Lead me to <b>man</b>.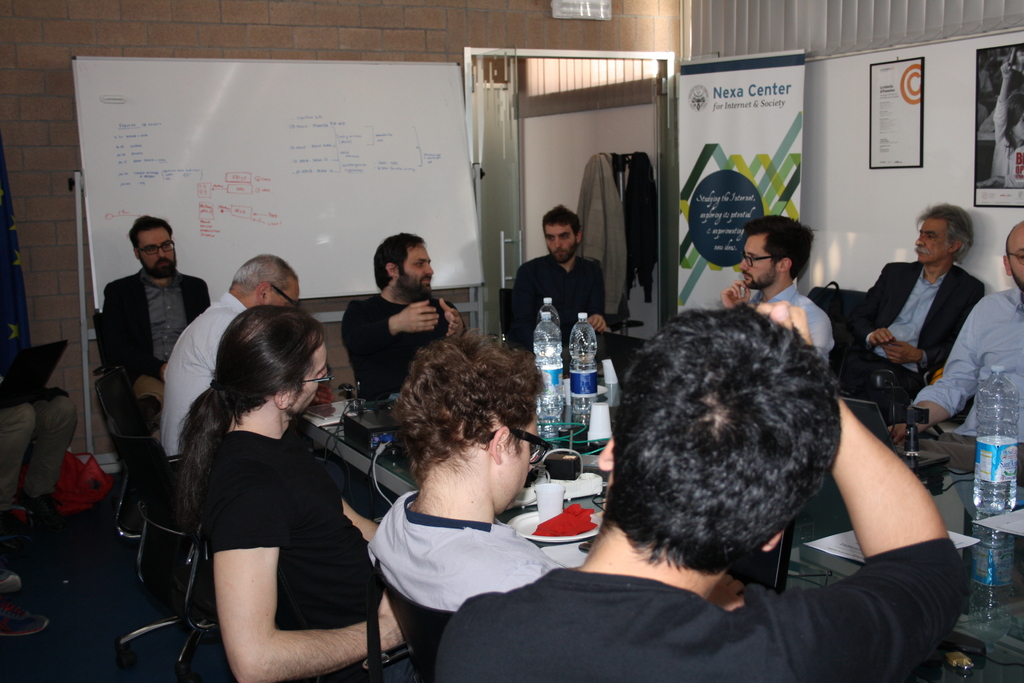
Lead to 433:296:971:682.
